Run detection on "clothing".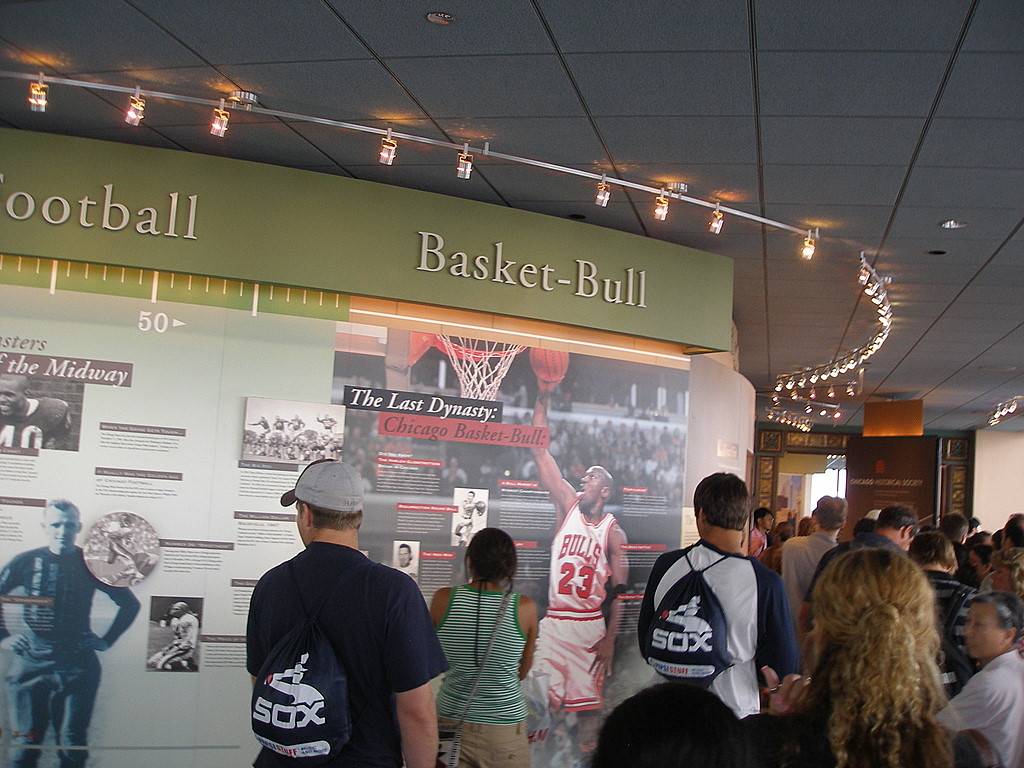
Result: {"left": 780, "top": 527, "right": 836, "bottom": 640}.
